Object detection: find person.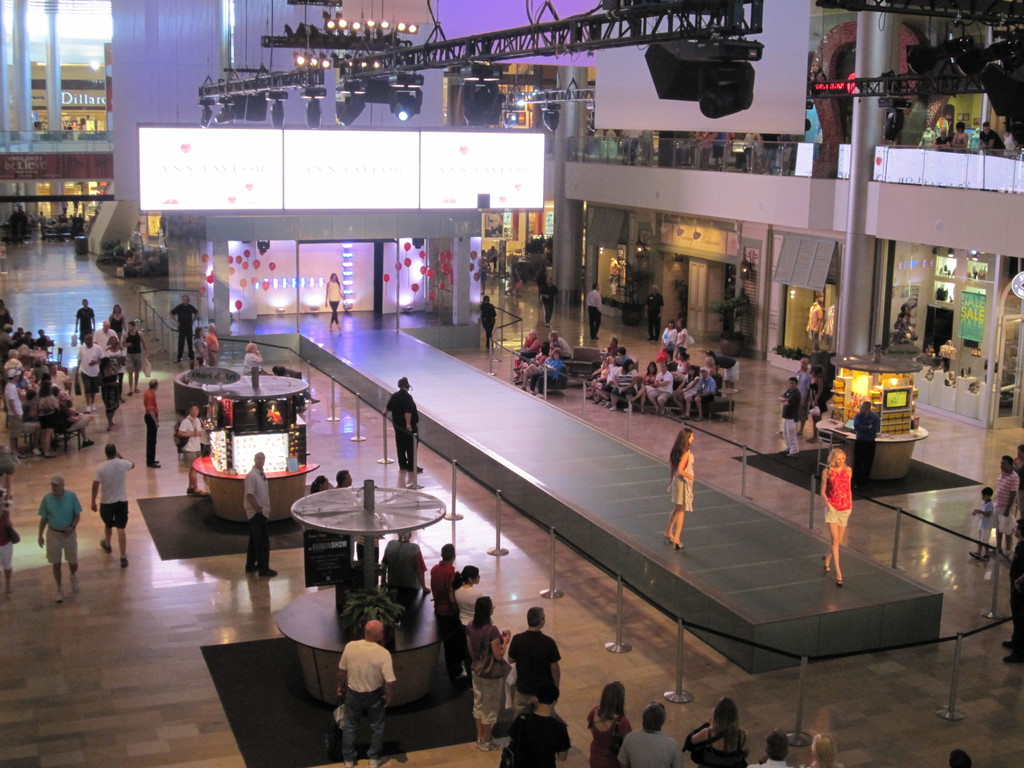
(712,129,726,170).
